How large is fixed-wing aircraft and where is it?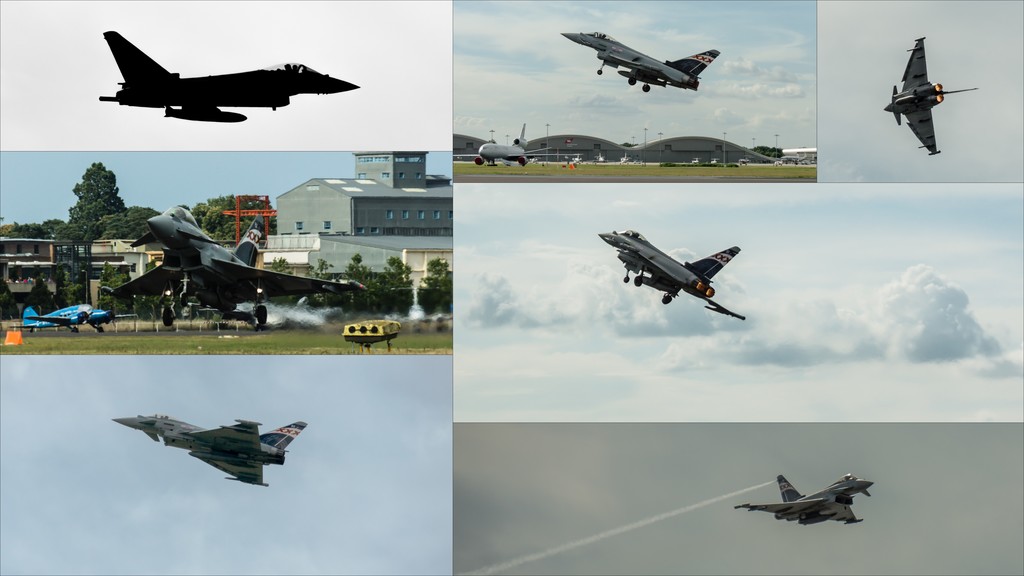
Bounding box: rect(79, 28, 363, 122).
